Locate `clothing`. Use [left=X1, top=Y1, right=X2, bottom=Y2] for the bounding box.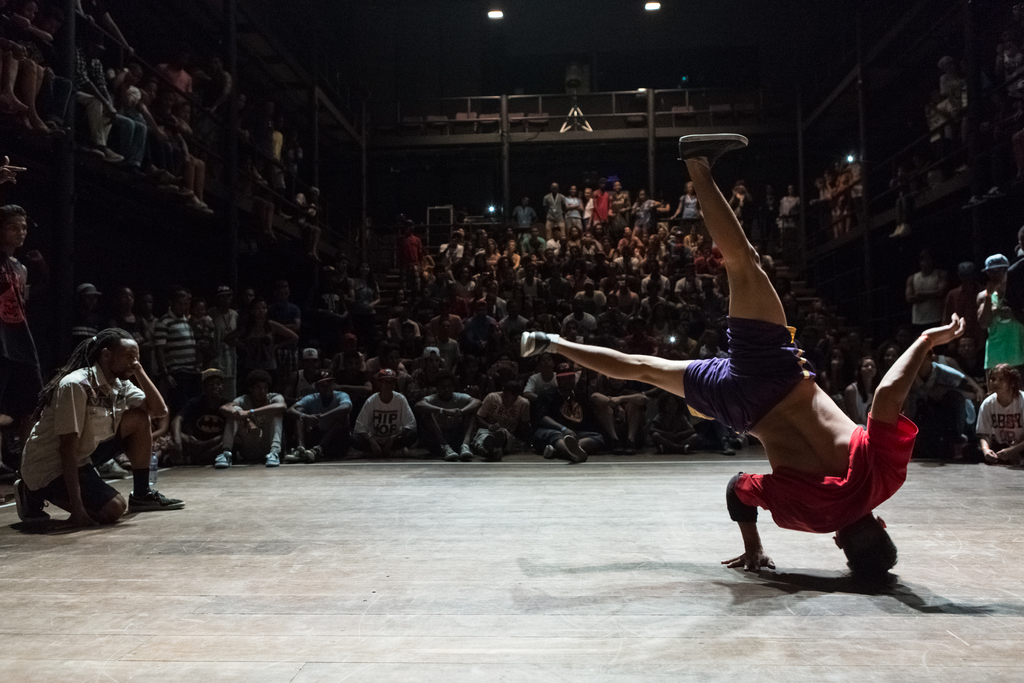
[left=596, top=191, right=607, bottom=235].
